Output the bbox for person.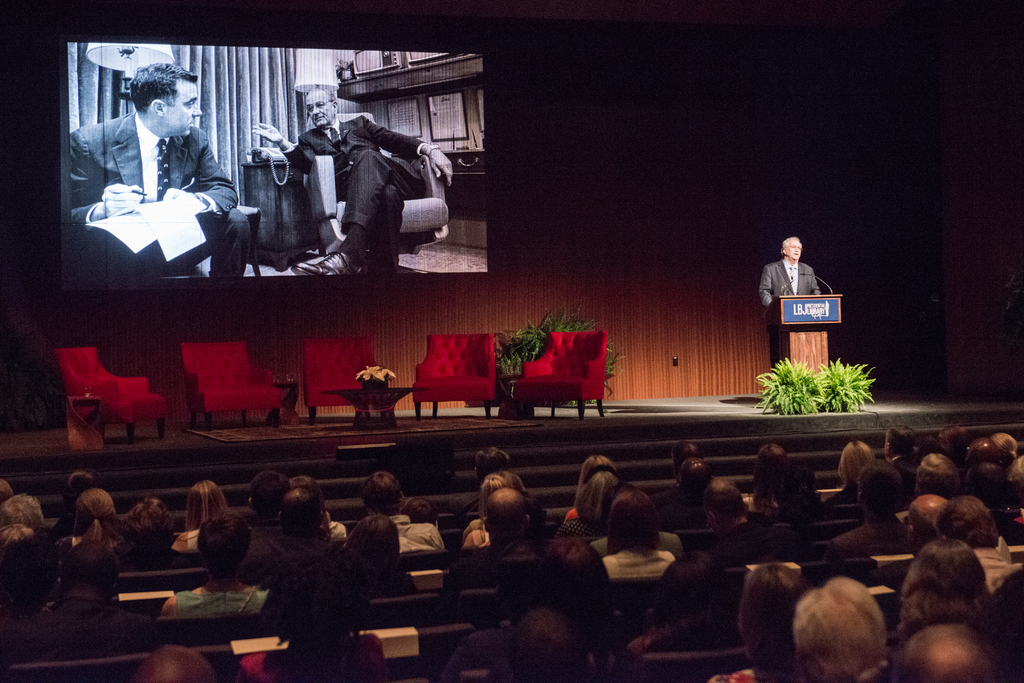
rect(0, 488, 50, 552).
